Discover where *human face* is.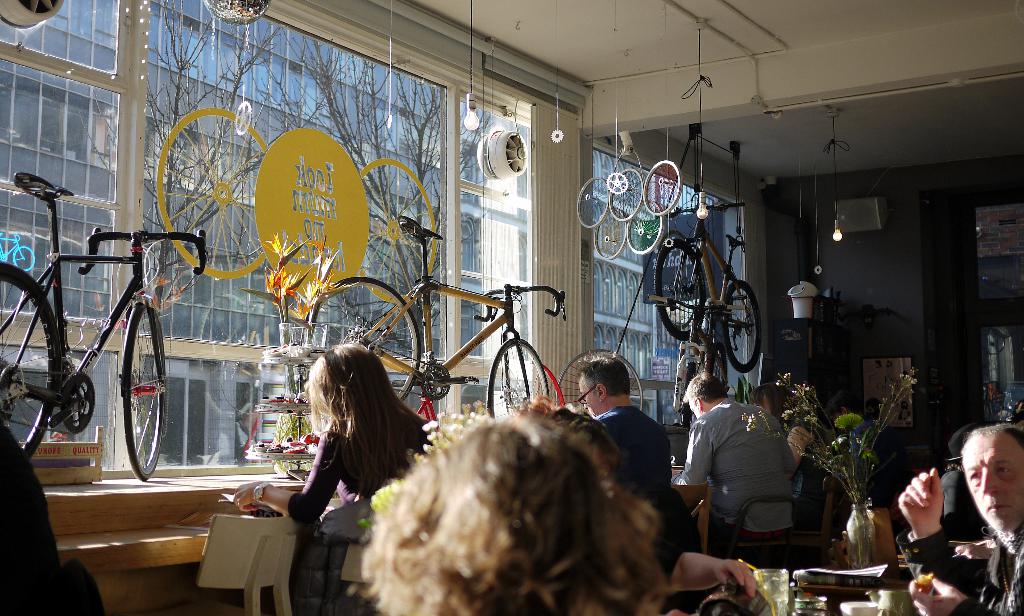
Discovered at region(690, 401, 698, 419).
